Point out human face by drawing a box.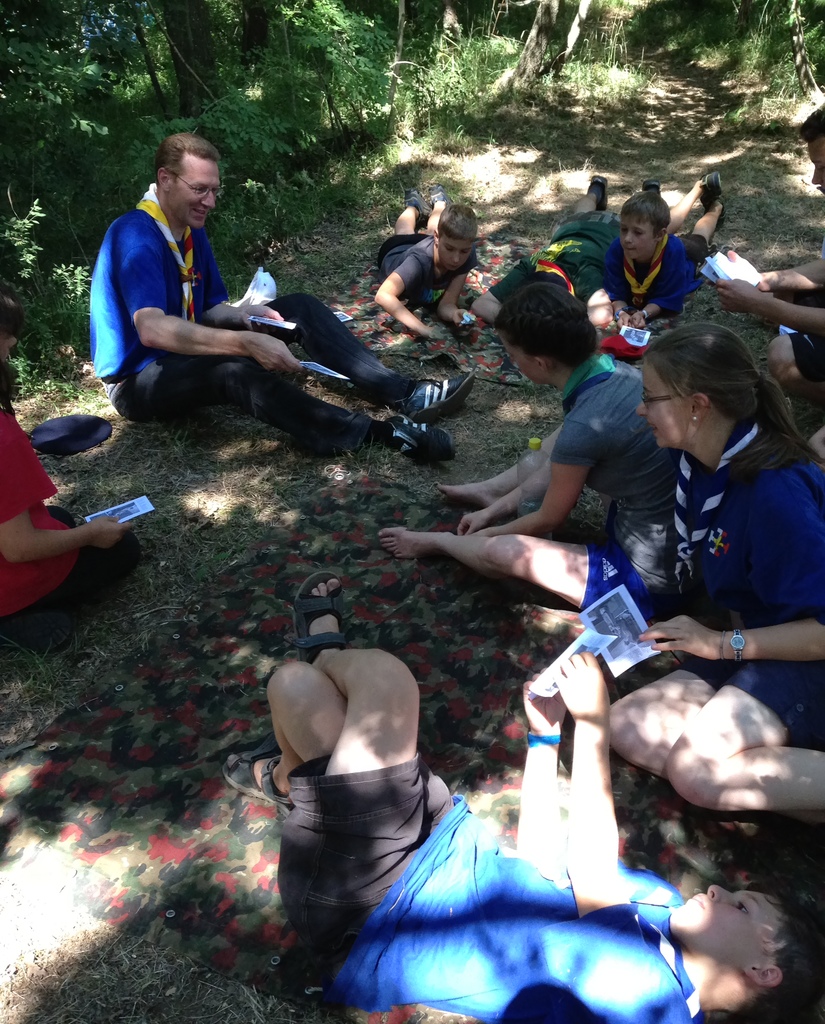
{"left": 634, "top": 359, "right": 695, "bottom": 449}.
